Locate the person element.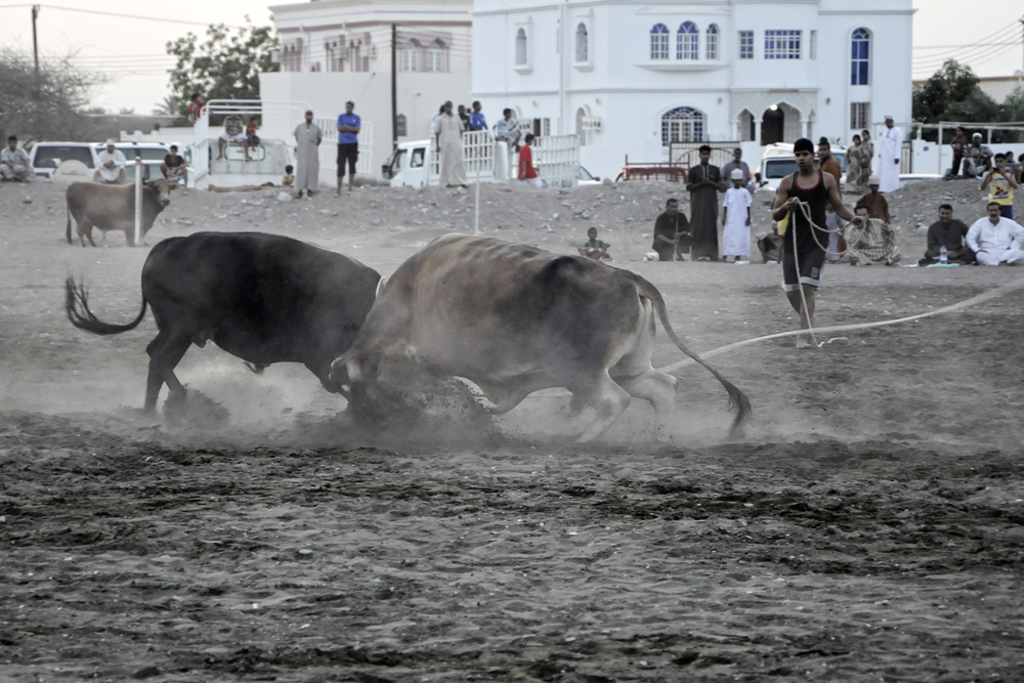
Element bbox: crop(844, 132, 865, 186).
